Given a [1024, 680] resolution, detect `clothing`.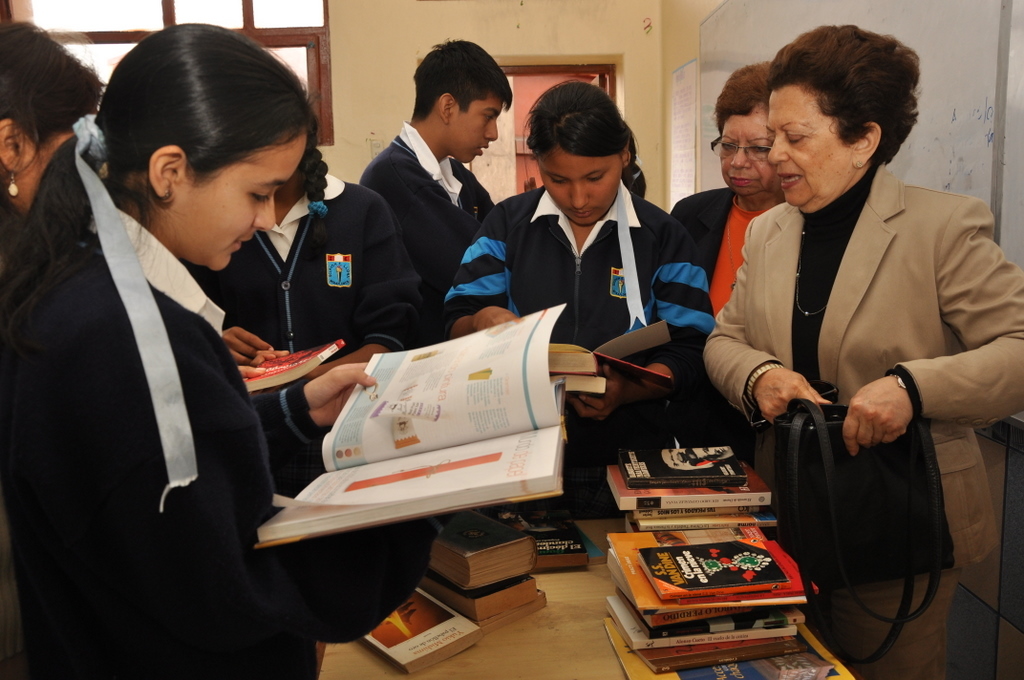
432, 178, 714, 512.
